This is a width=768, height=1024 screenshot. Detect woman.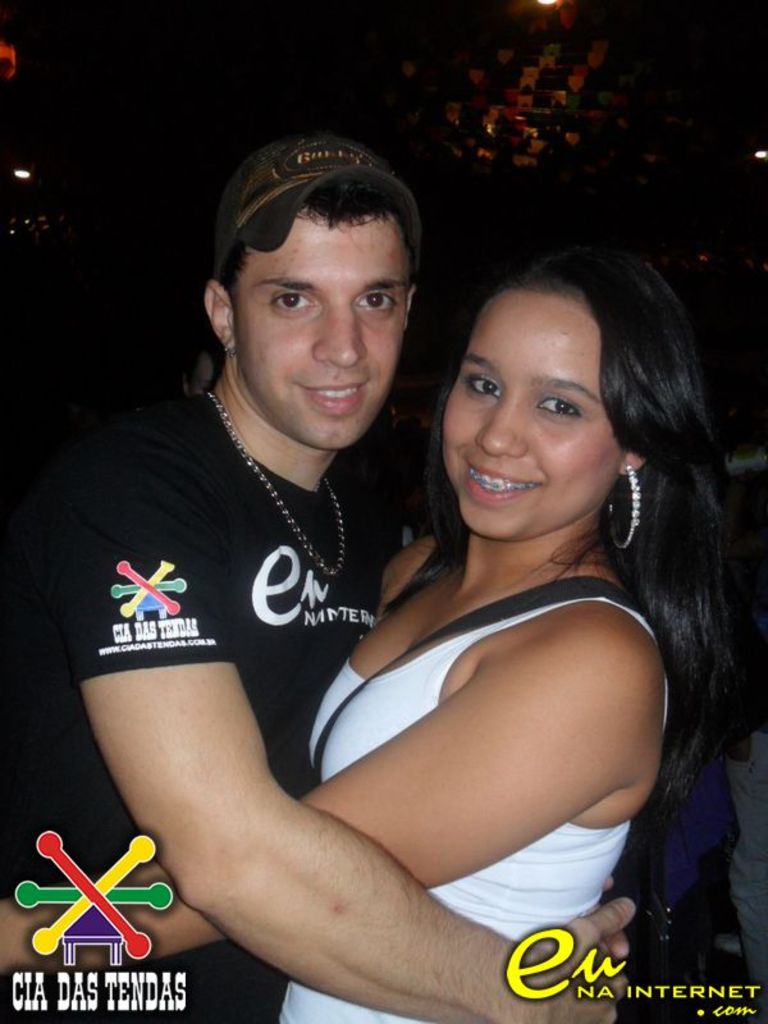
left=0, top=207, right=695, bottom=1023.
